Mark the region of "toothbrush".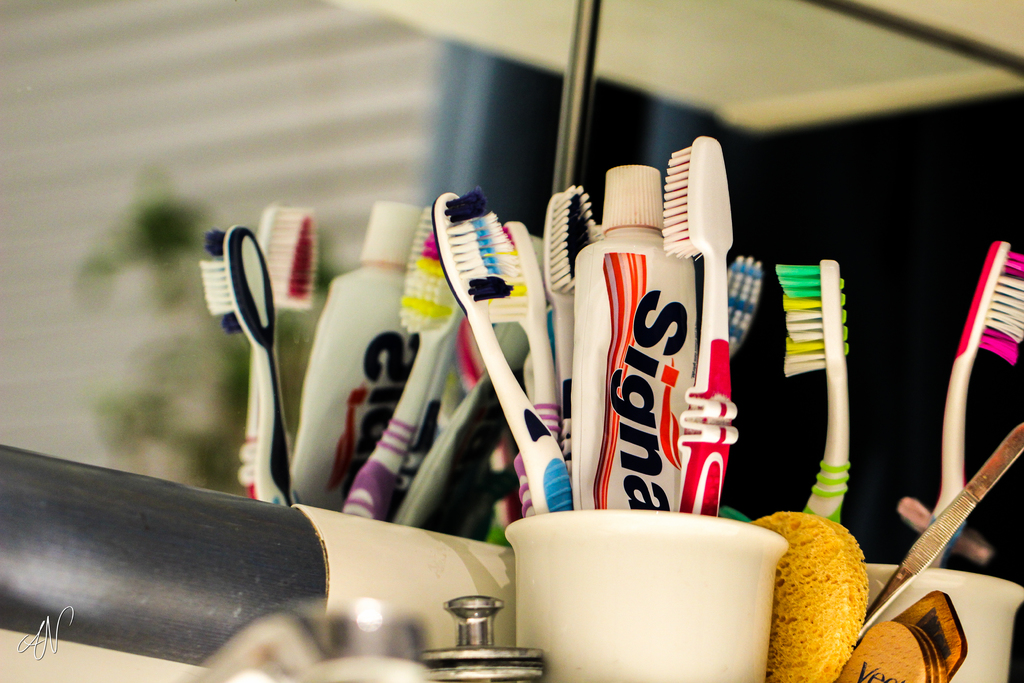
Region: 435,187,561,512.
